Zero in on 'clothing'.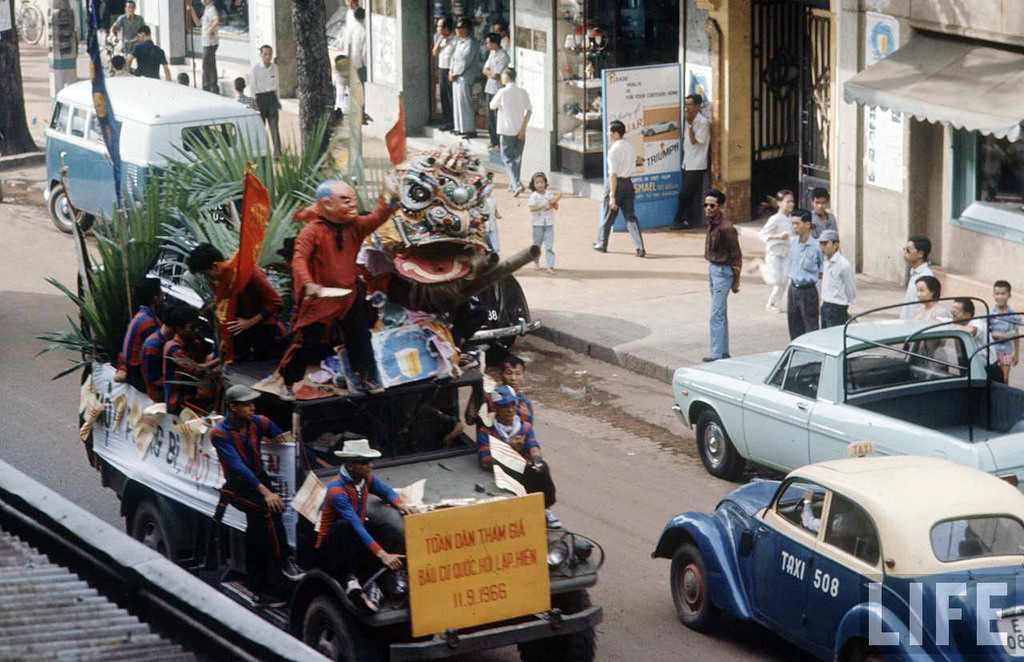
Zeroed in: region(474, 411, 561, 507).
